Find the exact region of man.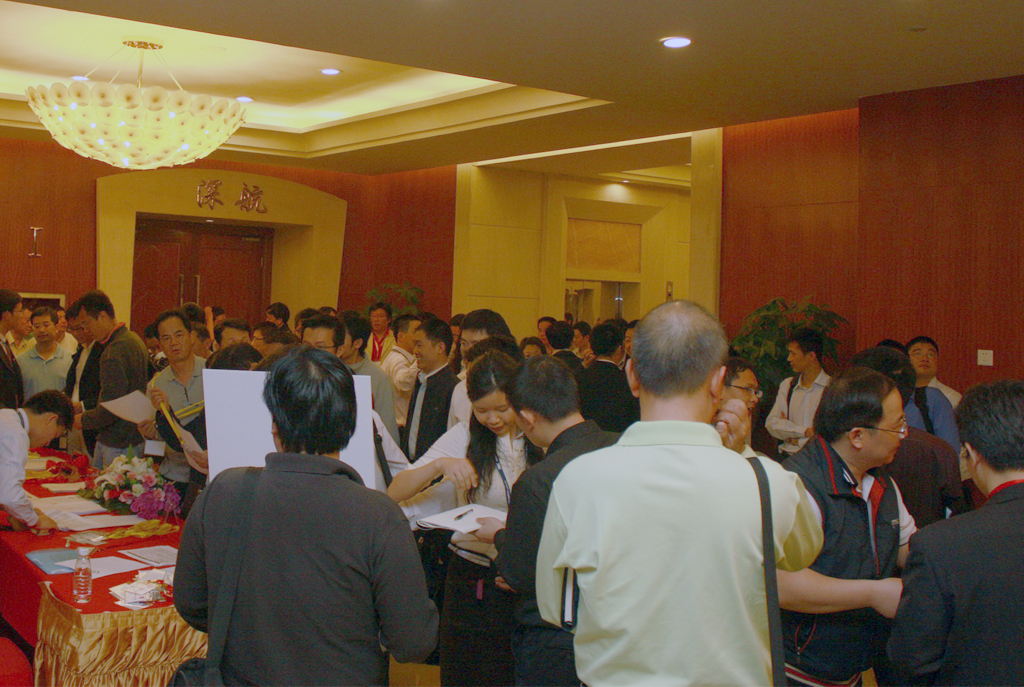
Exact region: [x1=63, y1=307, x2=103, y2=456].
